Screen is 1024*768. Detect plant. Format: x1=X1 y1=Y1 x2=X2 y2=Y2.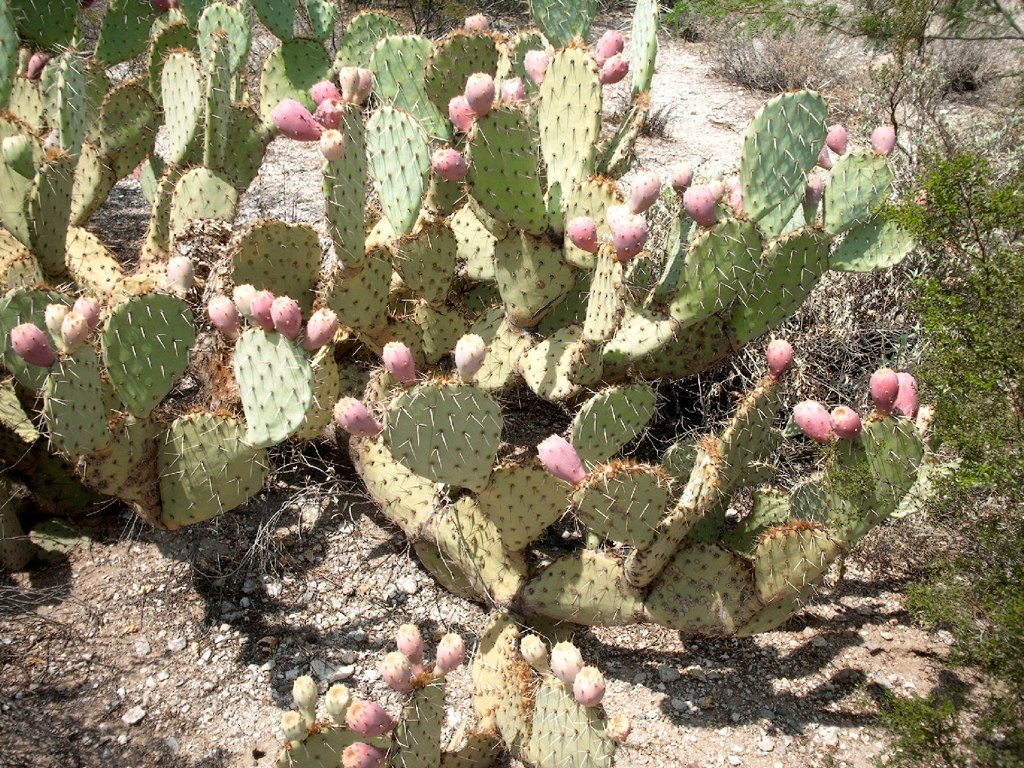
x1=266 y1=629 x2=482 y2=767.
